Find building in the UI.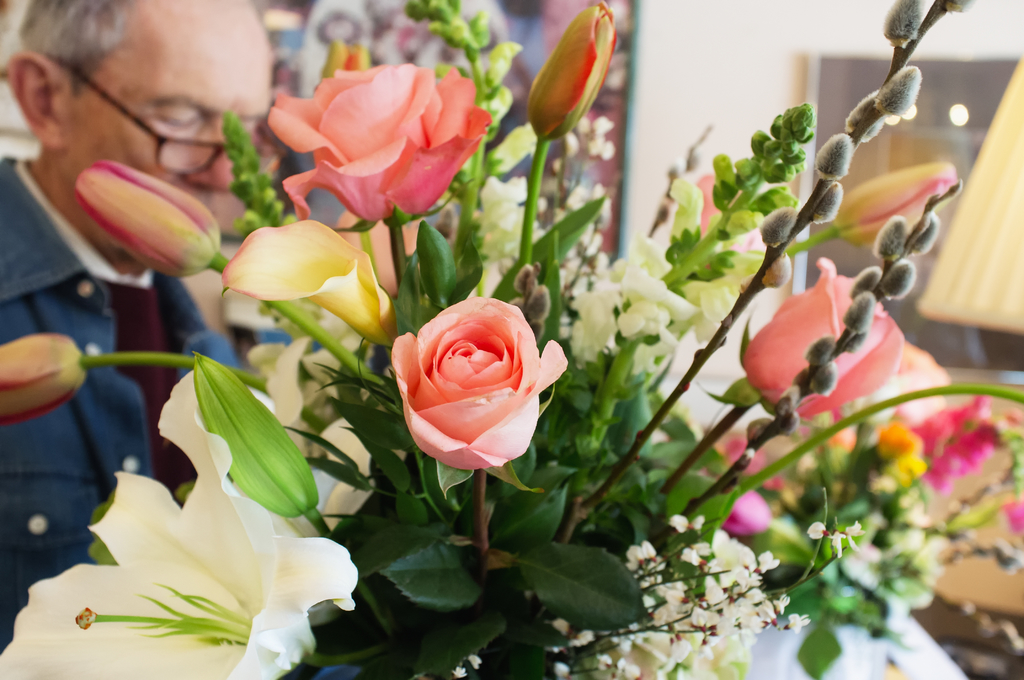
UI element at 0, 0, 1021, 679.
